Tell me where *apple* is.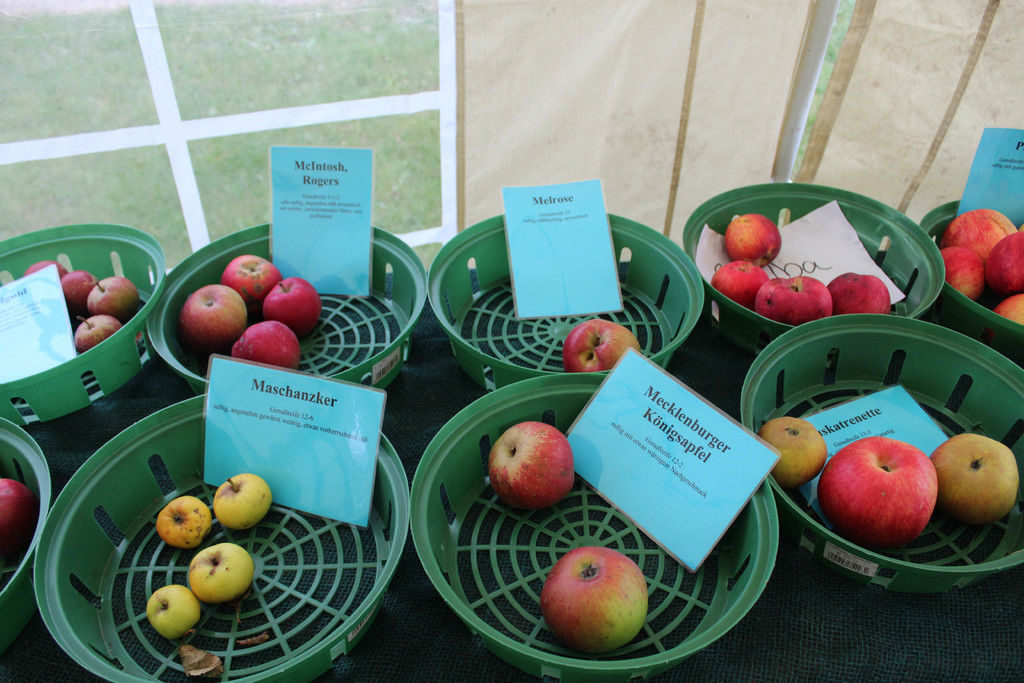
*apple* is at (left=491, top=418, right=579, bottom=508).
